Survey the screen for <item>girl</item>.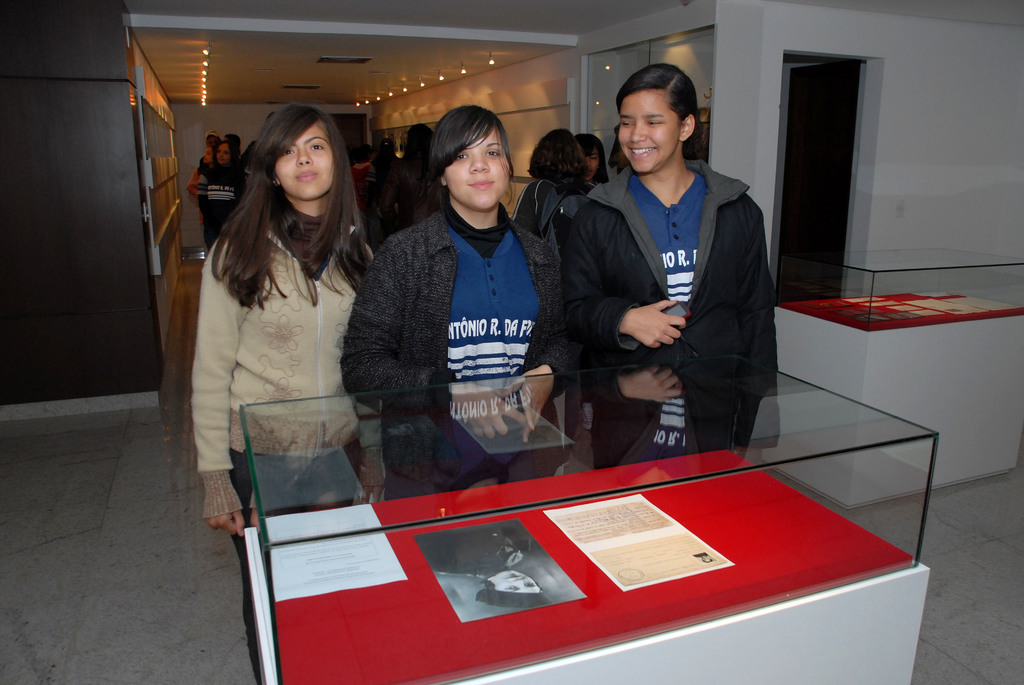
Survey found: region(194, 138, 246, 253).
